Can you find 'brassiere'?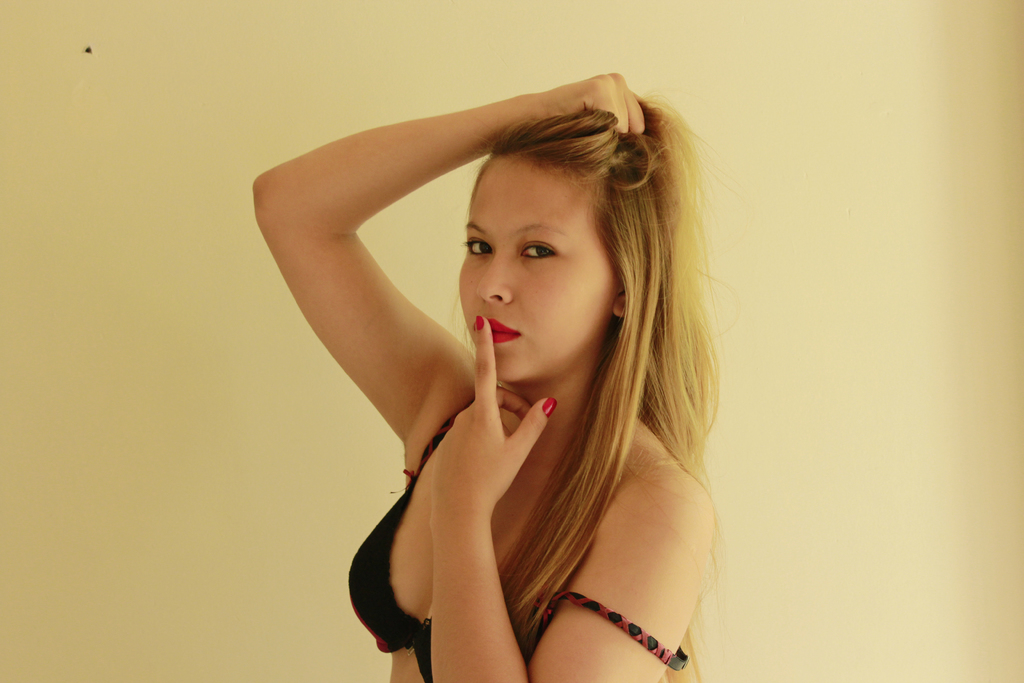
Yes, bounding box: (380, 373, 697, 655).
